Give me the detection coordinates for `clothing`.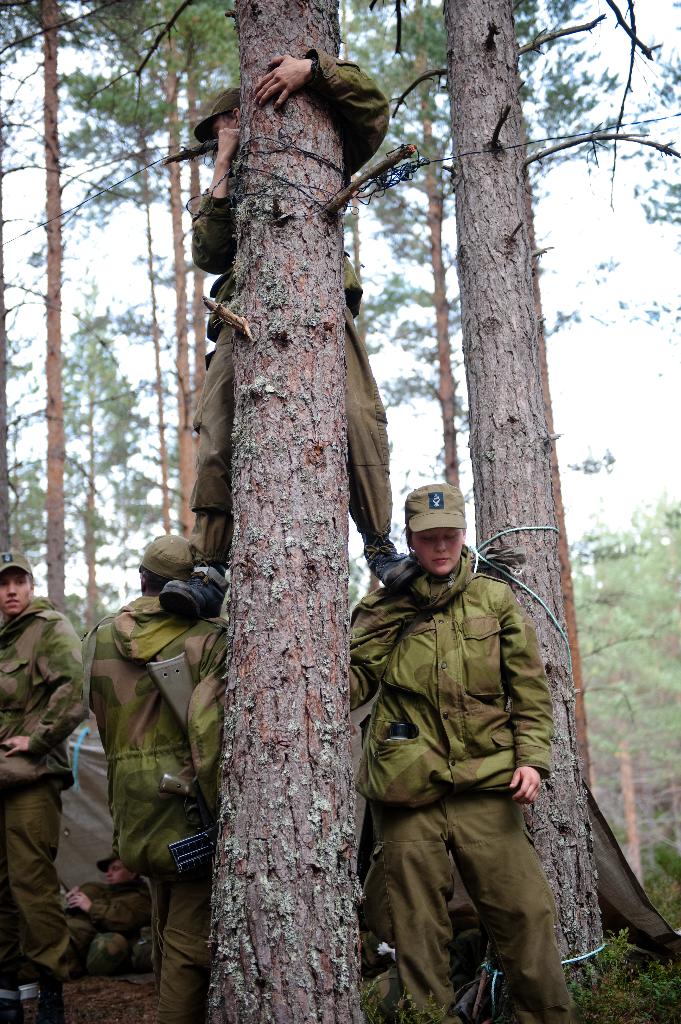
x1=191 y1=49 x2=389 y2=538.
